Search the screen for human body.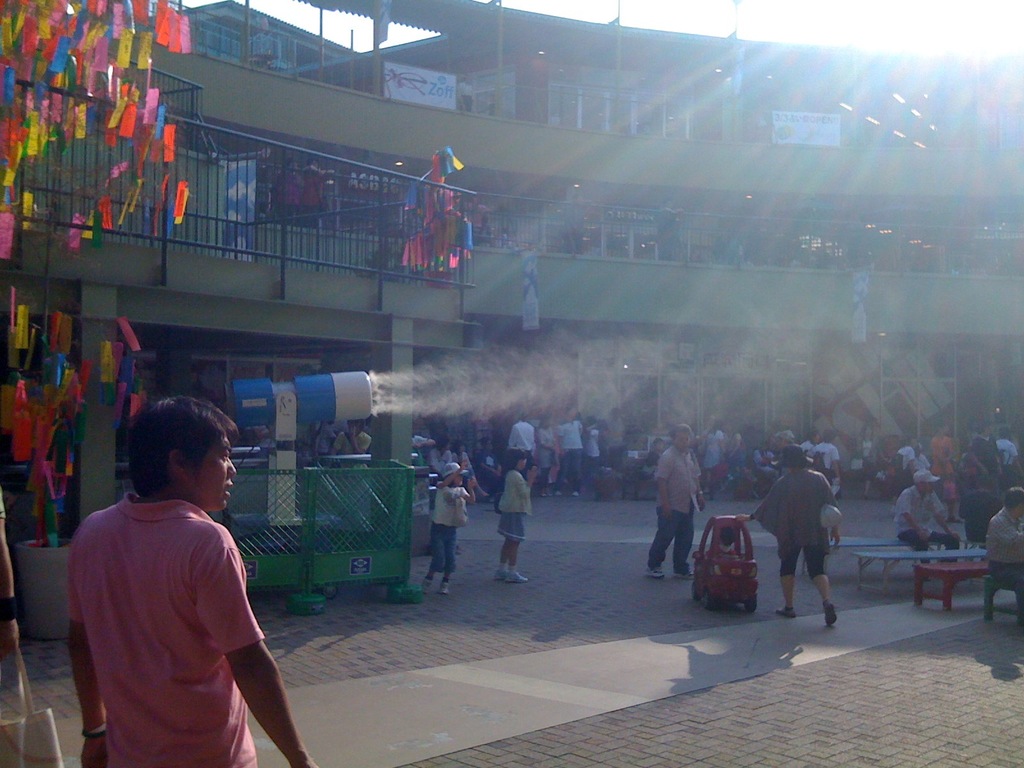
Found at x1=56 y1=427 x2=296 y2=767.
